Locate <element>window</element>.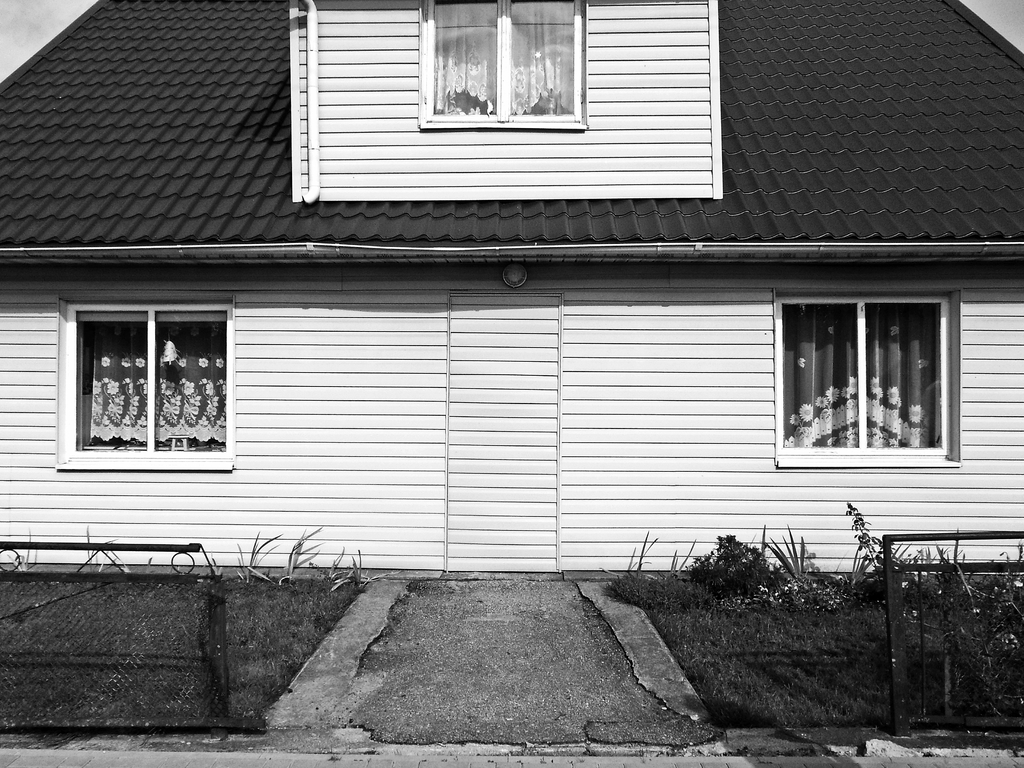
Bounding box: BBox(63, 294, 232, 461).
